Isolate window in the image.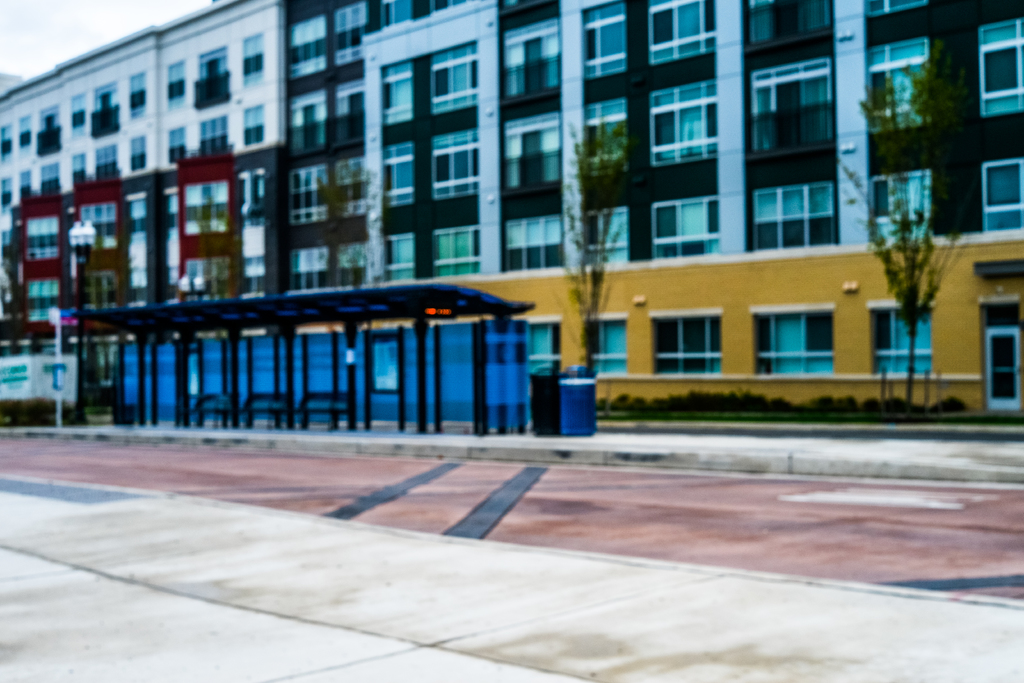
Isolated region: box=[506, 216, 566, 270].
